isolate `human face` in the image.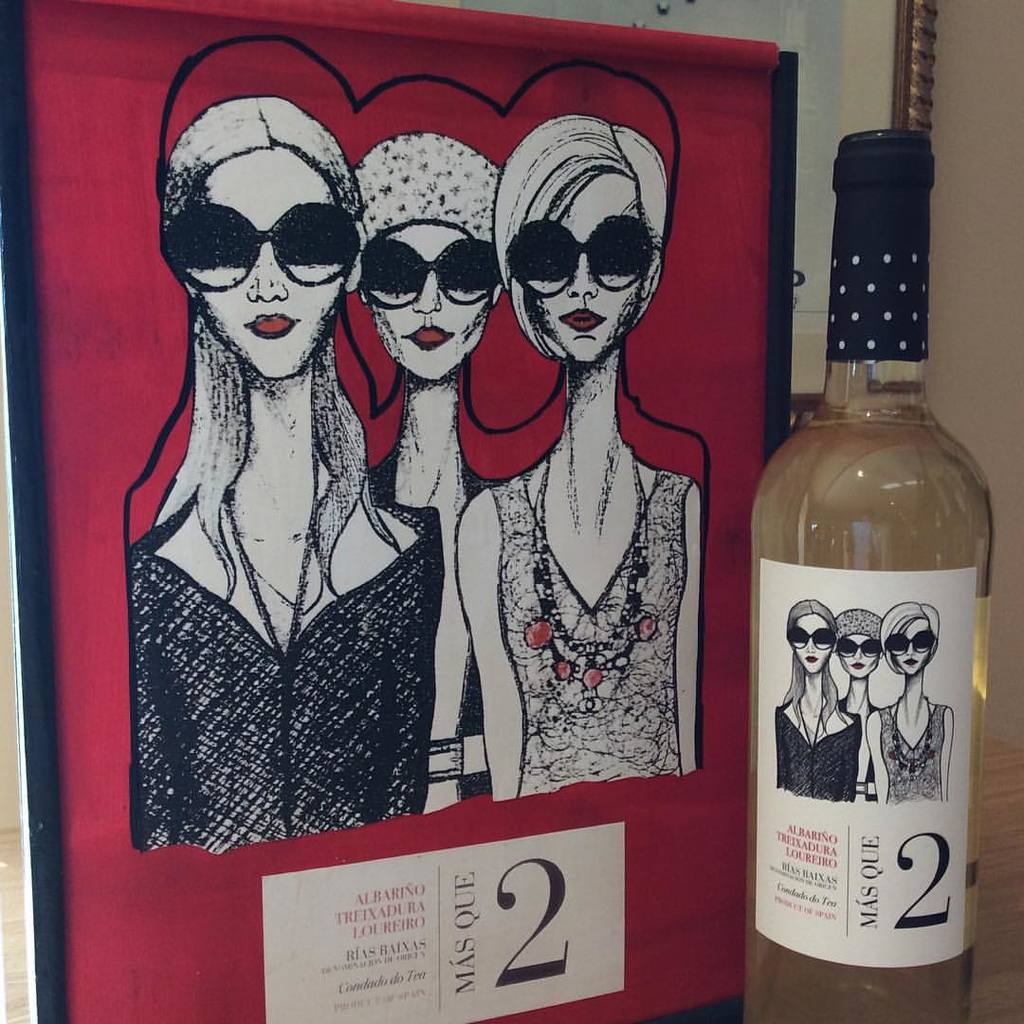
Isolated region: crop(171, 144, 360, 384).
